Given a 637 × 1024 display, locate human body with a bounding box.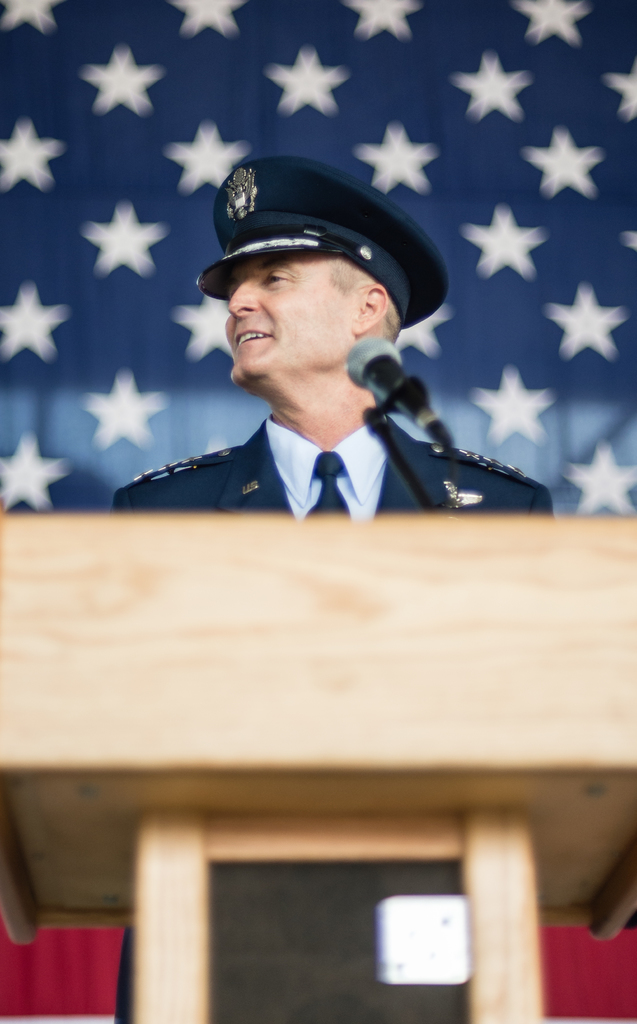
Located: [left=110, top=150, right=543, bottom=579].
